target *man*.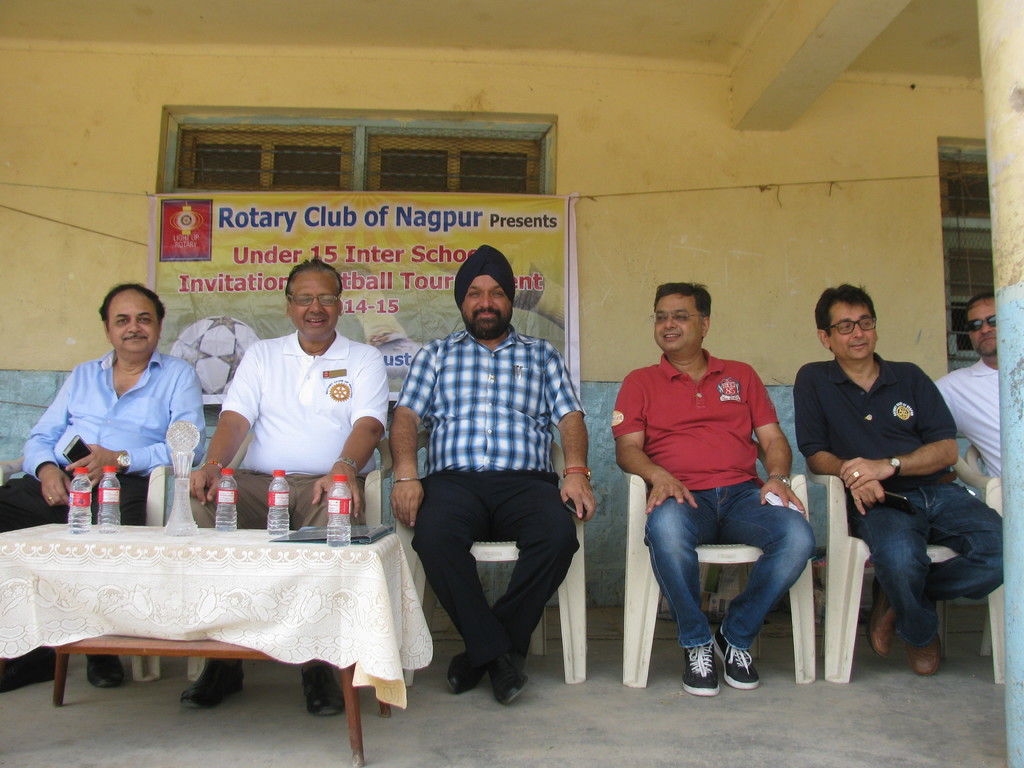
Target region: <box>174,244,386,725</box>.
